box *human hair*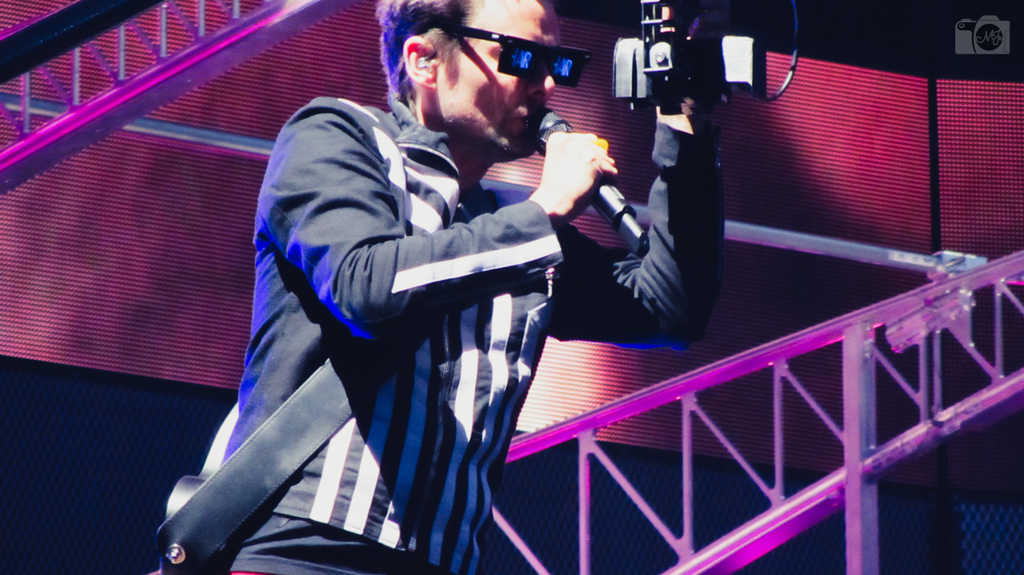
(x1=369, y1=0, x2=474, y2=106)
